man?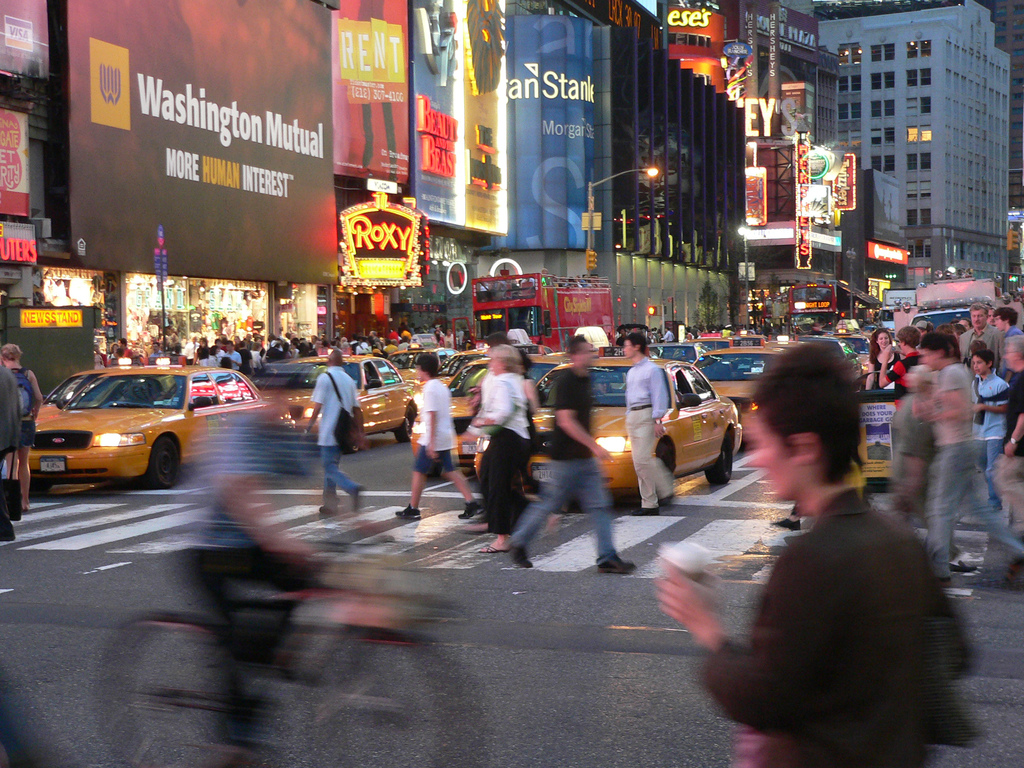
<bbox>991, 332, 1023, 545</bbox>
